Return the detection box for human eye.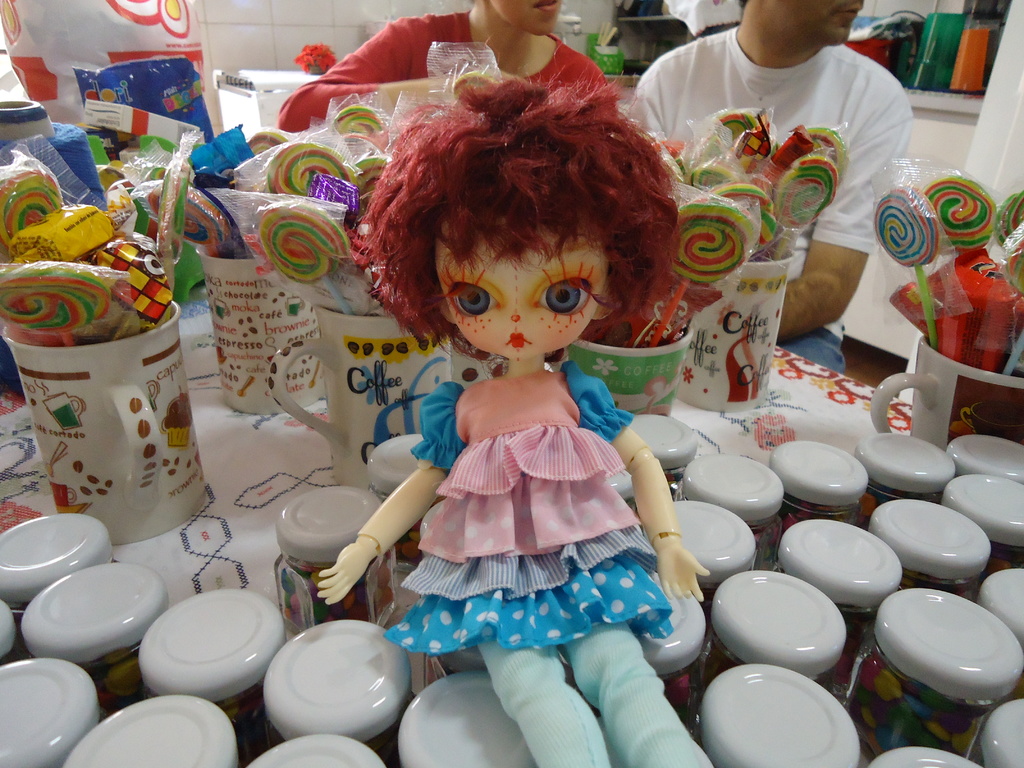
x1=442, y1=271, x2=500, y2=323.
